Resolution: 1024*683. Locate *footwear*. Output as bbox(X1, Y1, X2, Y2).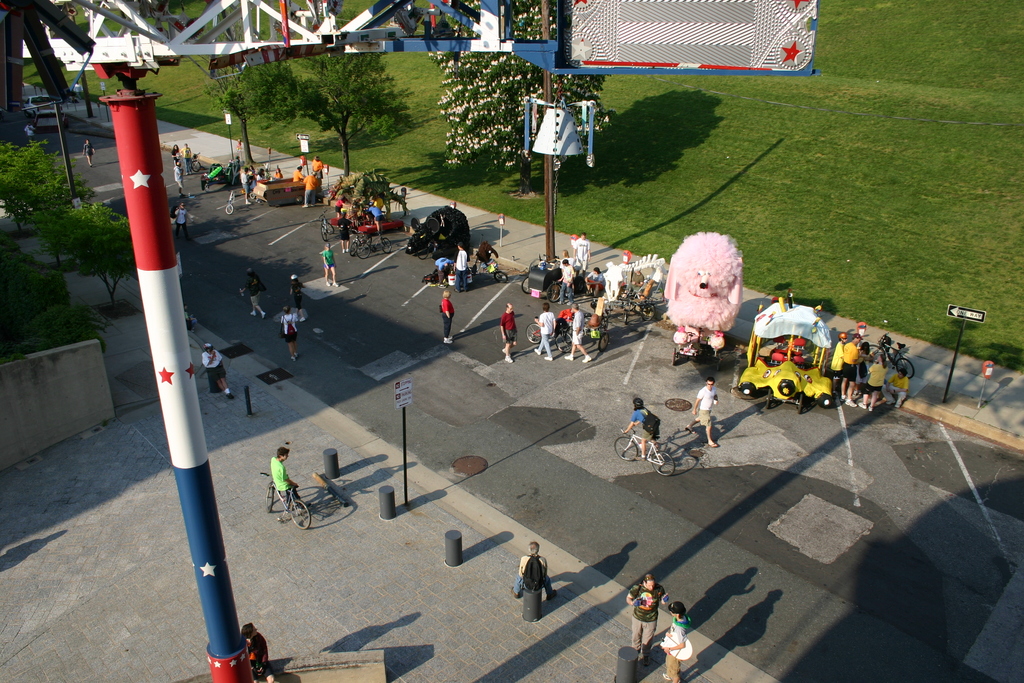
bbox(502, 348, 505, 352).
